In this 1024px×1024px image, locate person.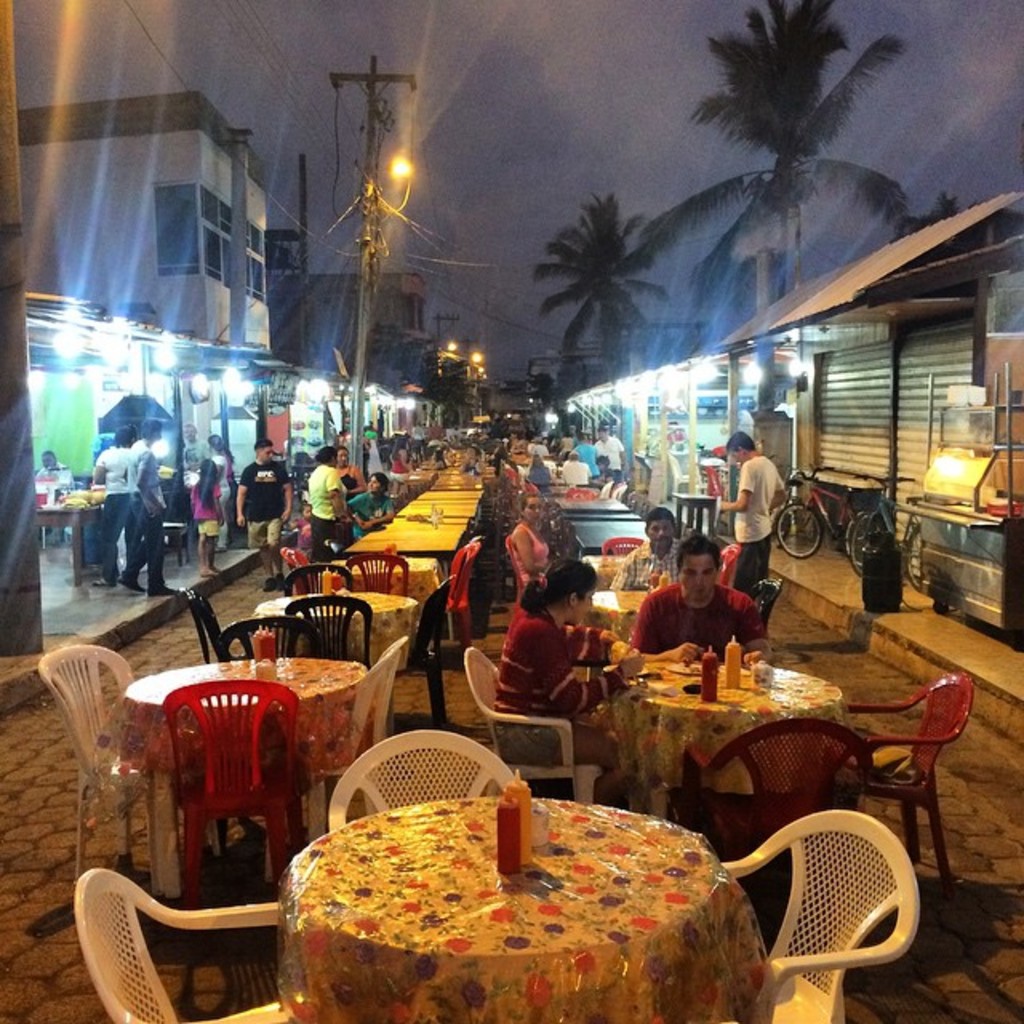
Bounding box: (619,509,694,589).
